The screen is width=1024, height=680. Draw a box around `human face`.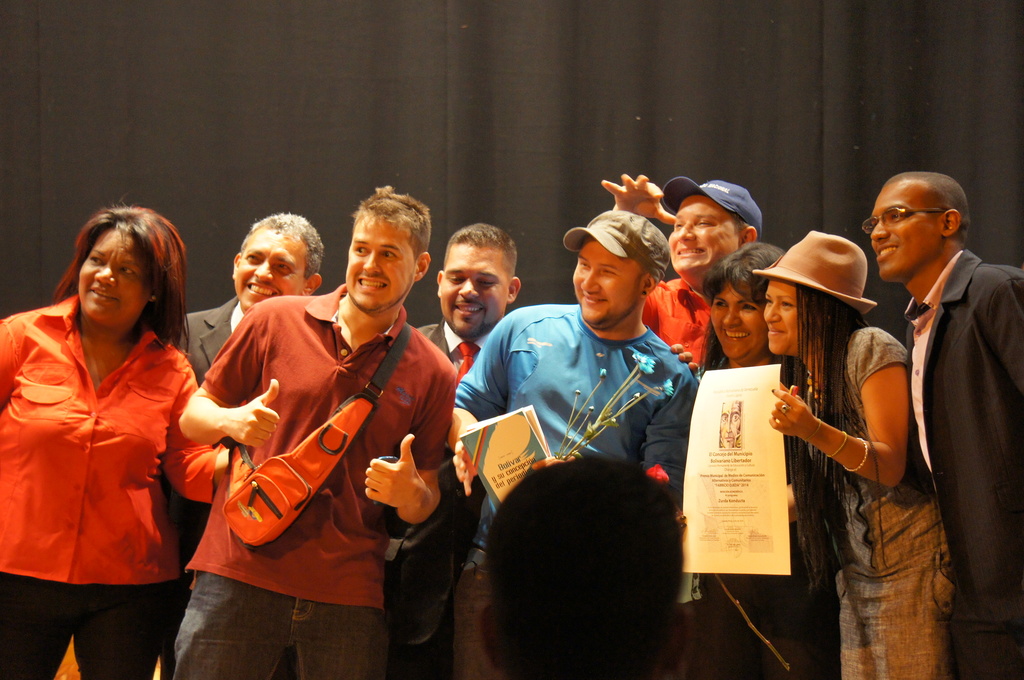
Rect(438, 245, 509, 336).
